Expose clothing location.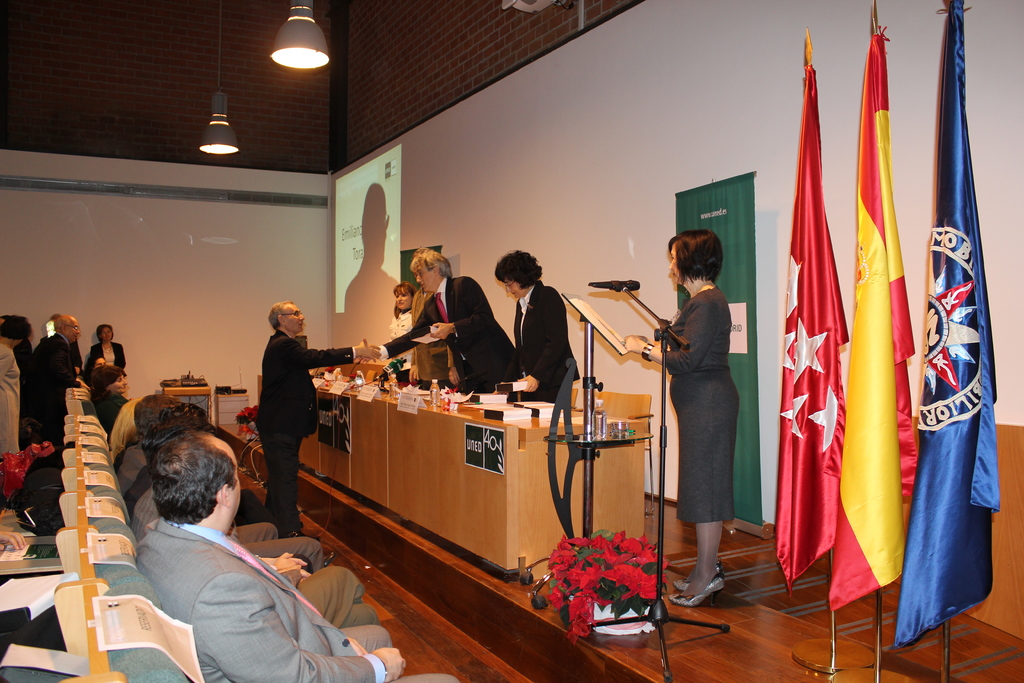
Exposed at region(127, 486, 355, 623).
